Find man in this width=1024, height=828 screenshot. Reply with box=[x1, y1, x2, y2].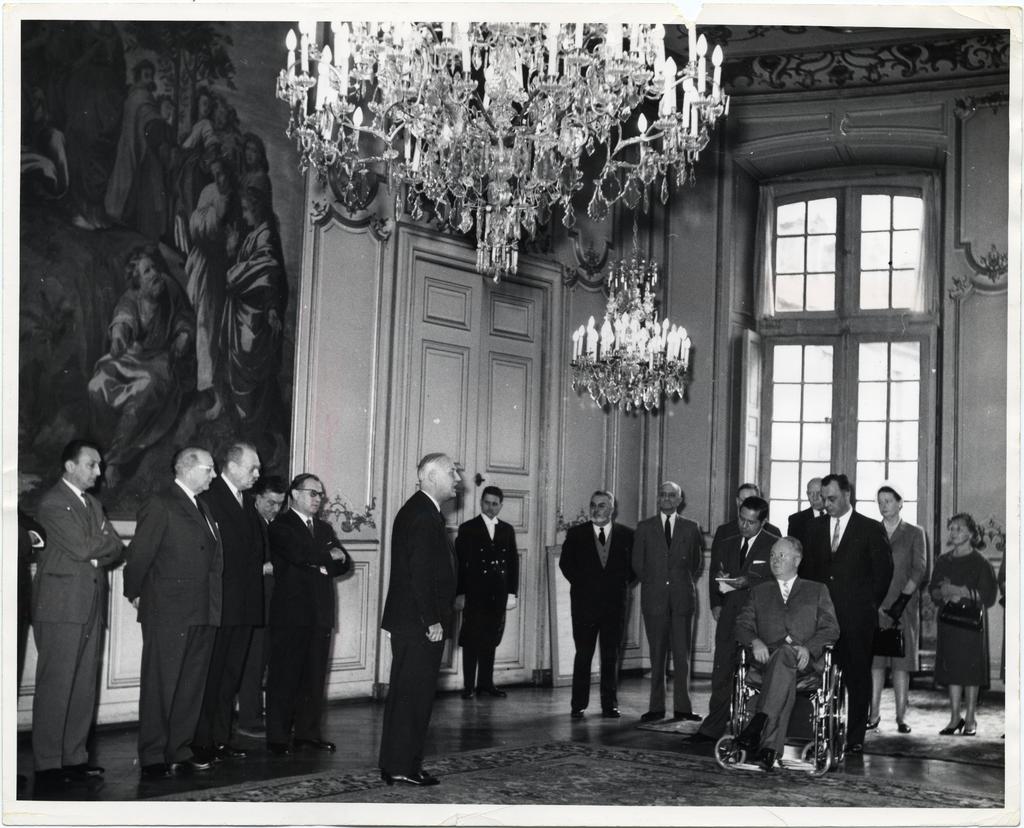
box=[92, 247, 197, 461].
